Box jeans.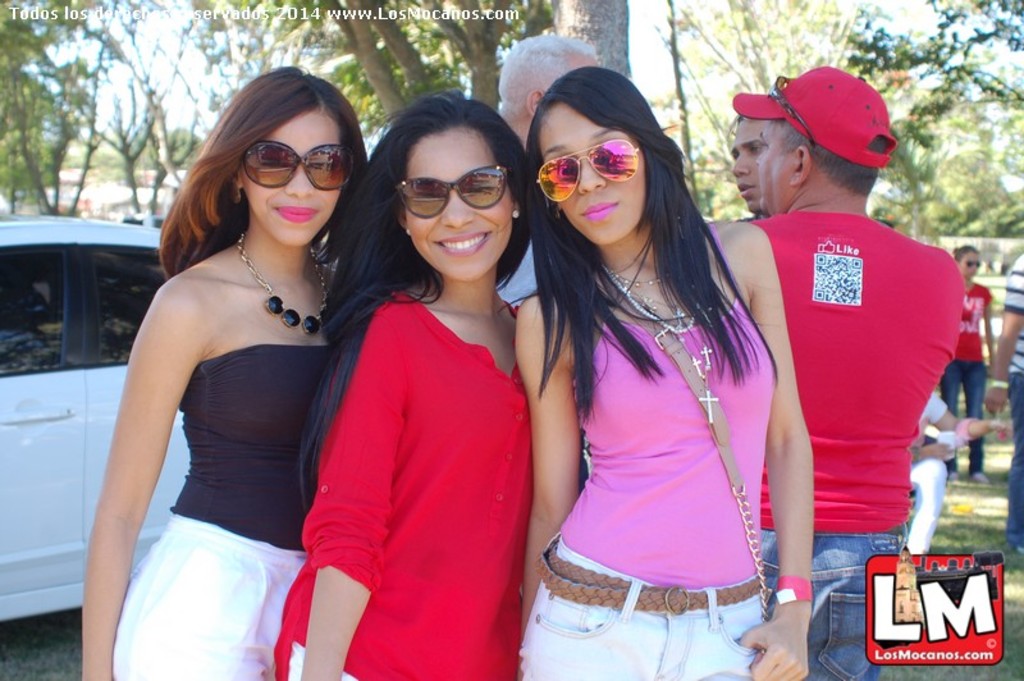
crop(1006, 371, 1023, 547).
